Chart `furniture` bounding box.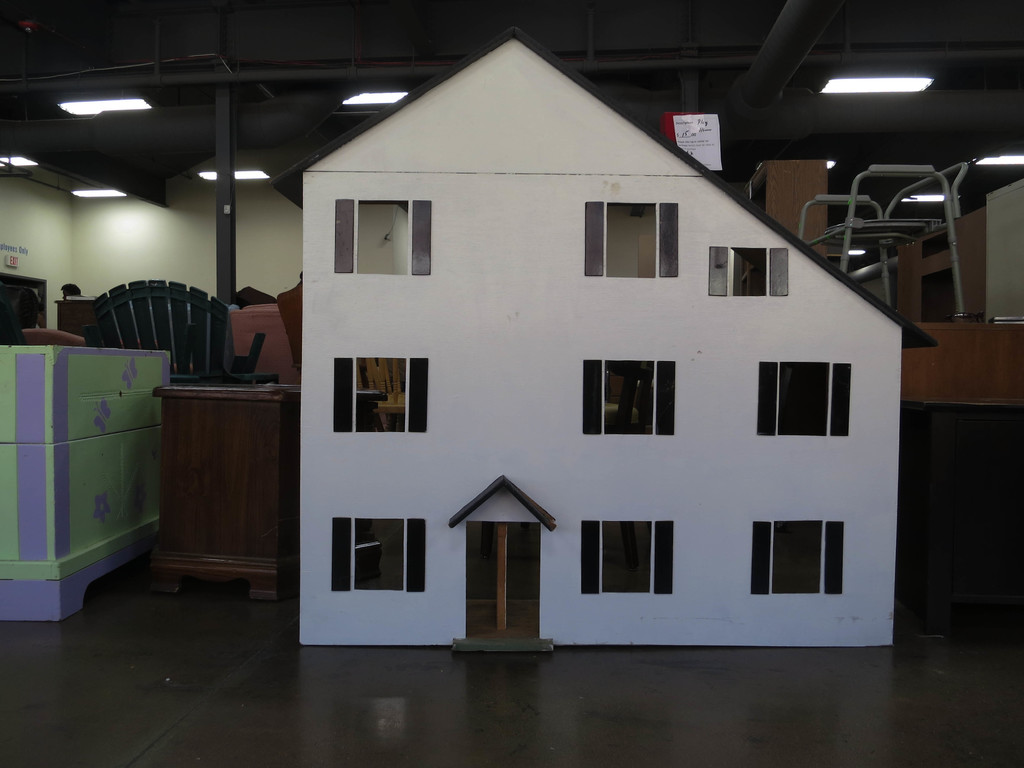
Charted: select_region(362, 353, 406, 435).
